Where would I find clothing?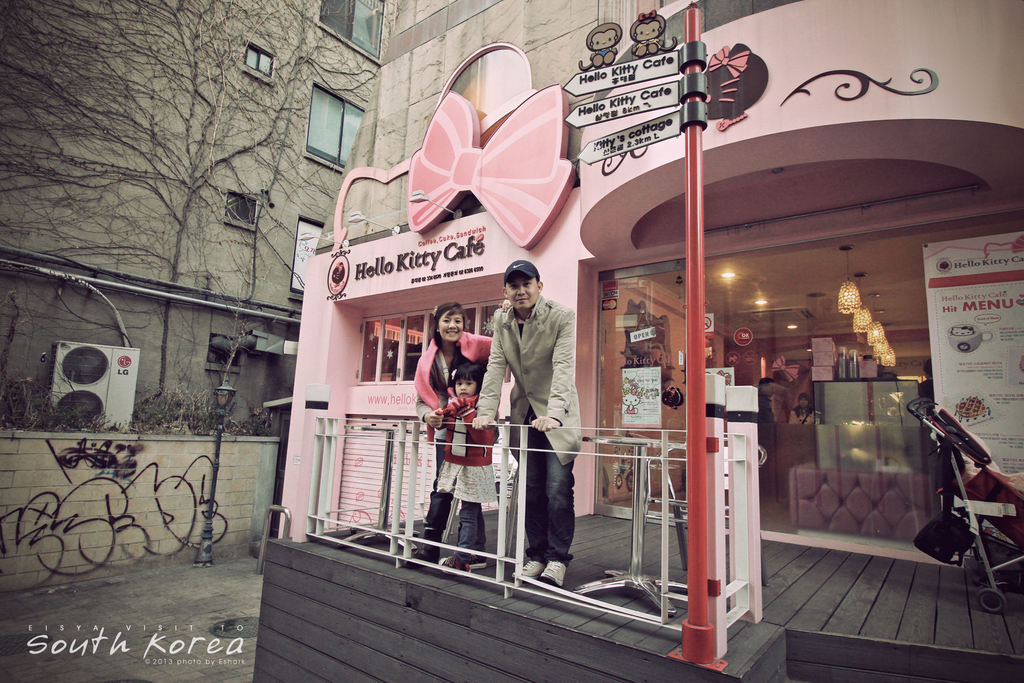
At left=485, top=277, right=593, bottom=585.
